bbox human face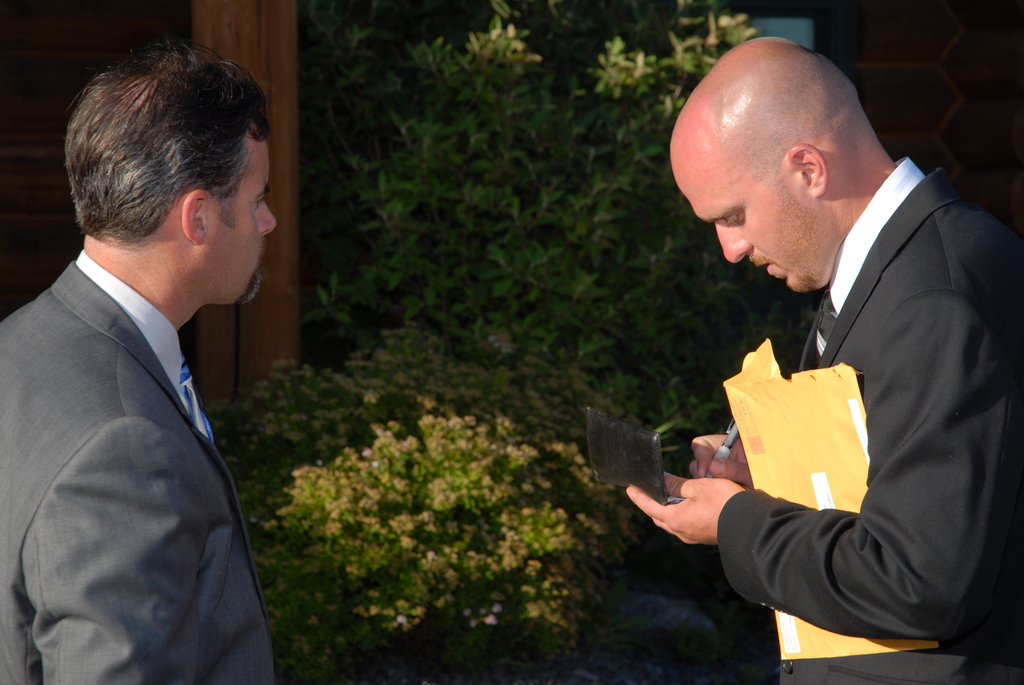
locate(671, 151, 842, 302)
